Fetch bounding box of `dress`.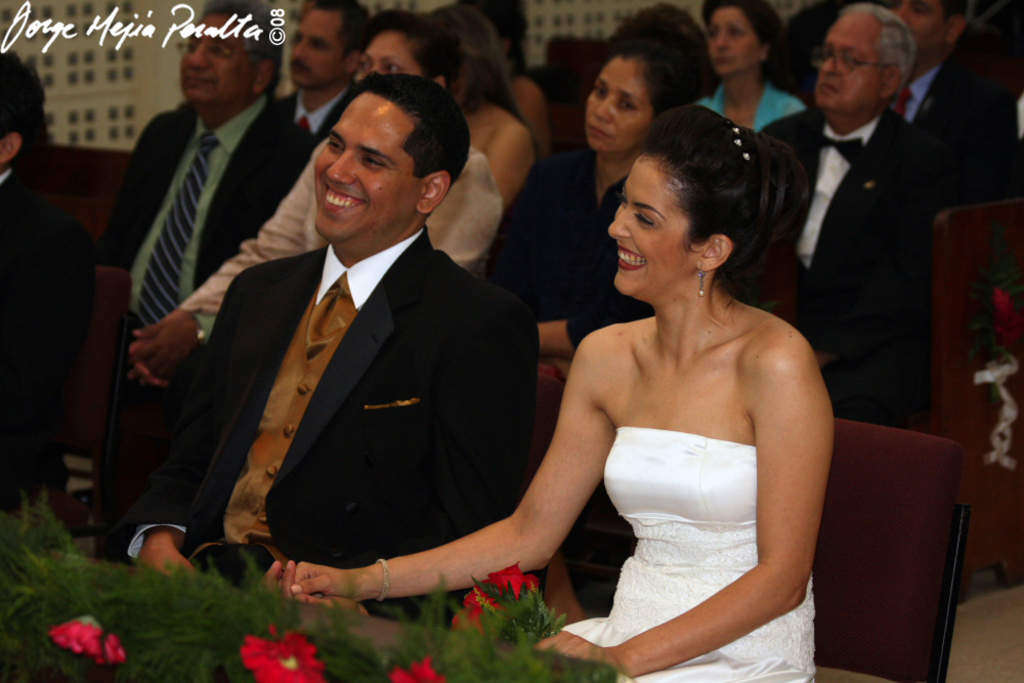
Bbox: x1=560, y1=424, x2=815, y2=682.
